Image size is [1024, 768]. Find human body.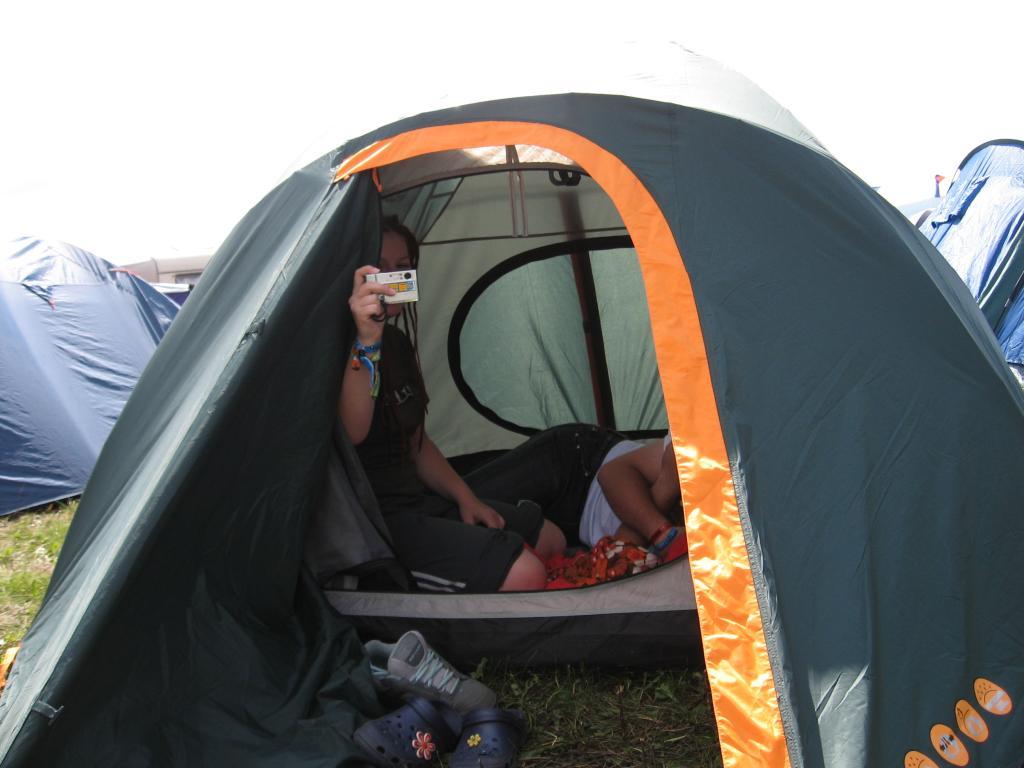
pyautogui.locateOnScreen(340, 215, 569, 597).
